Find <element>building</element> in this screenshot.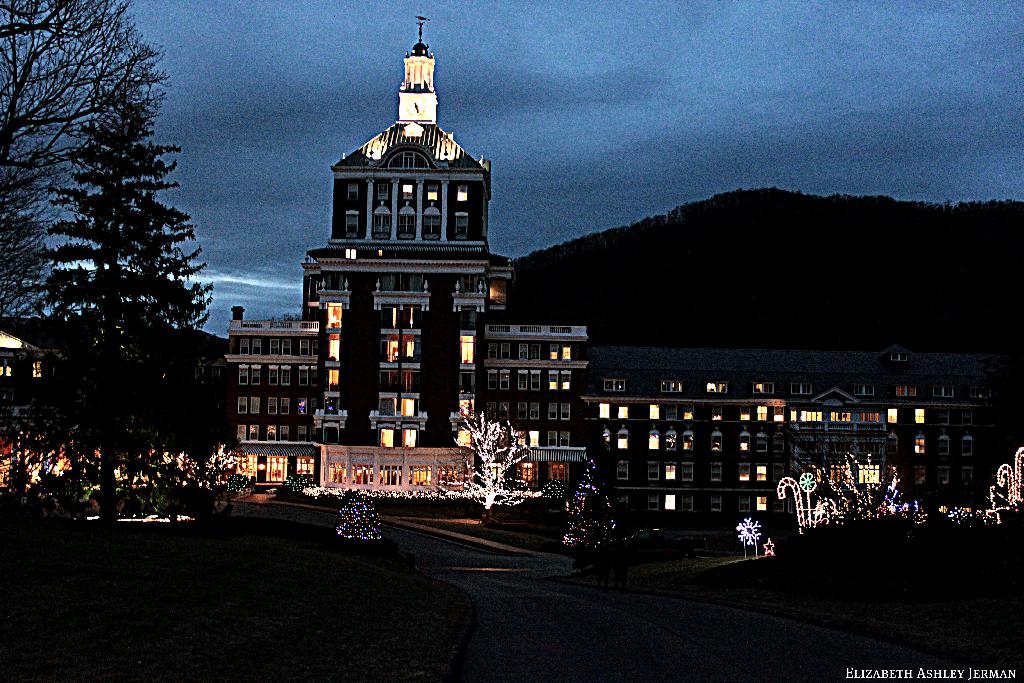
The bounding box for <element>building</element> is [x1=0, y1=325, x2=72, y2=411].
